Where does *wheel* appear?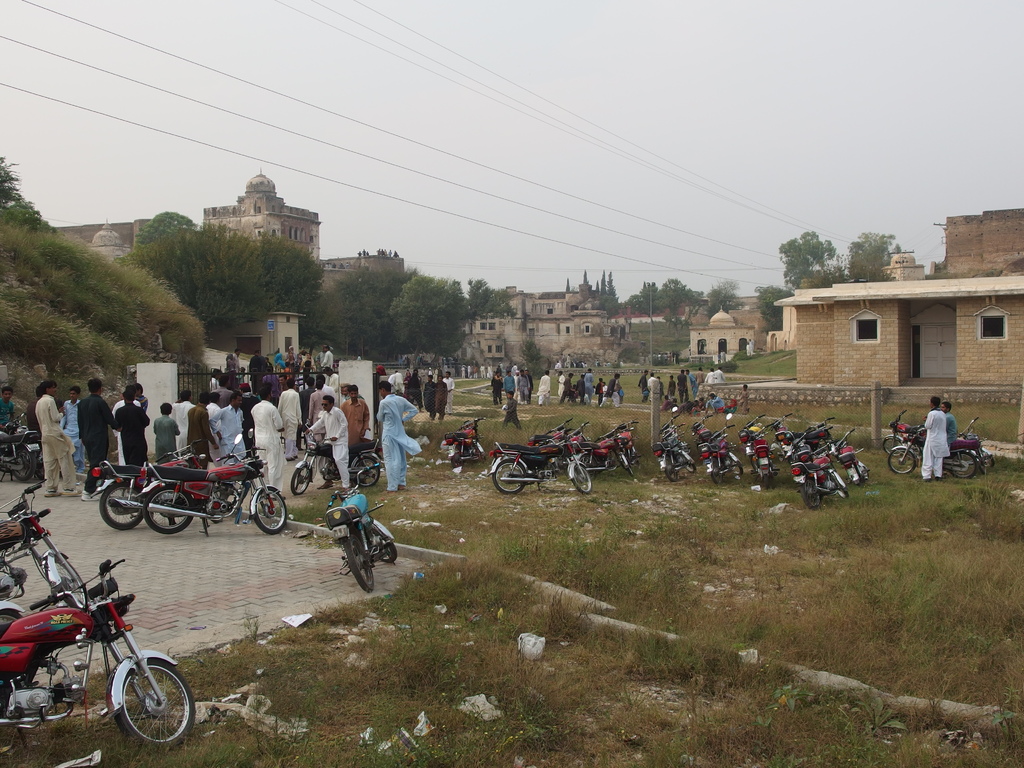
Appears at (452,439,463,465).
